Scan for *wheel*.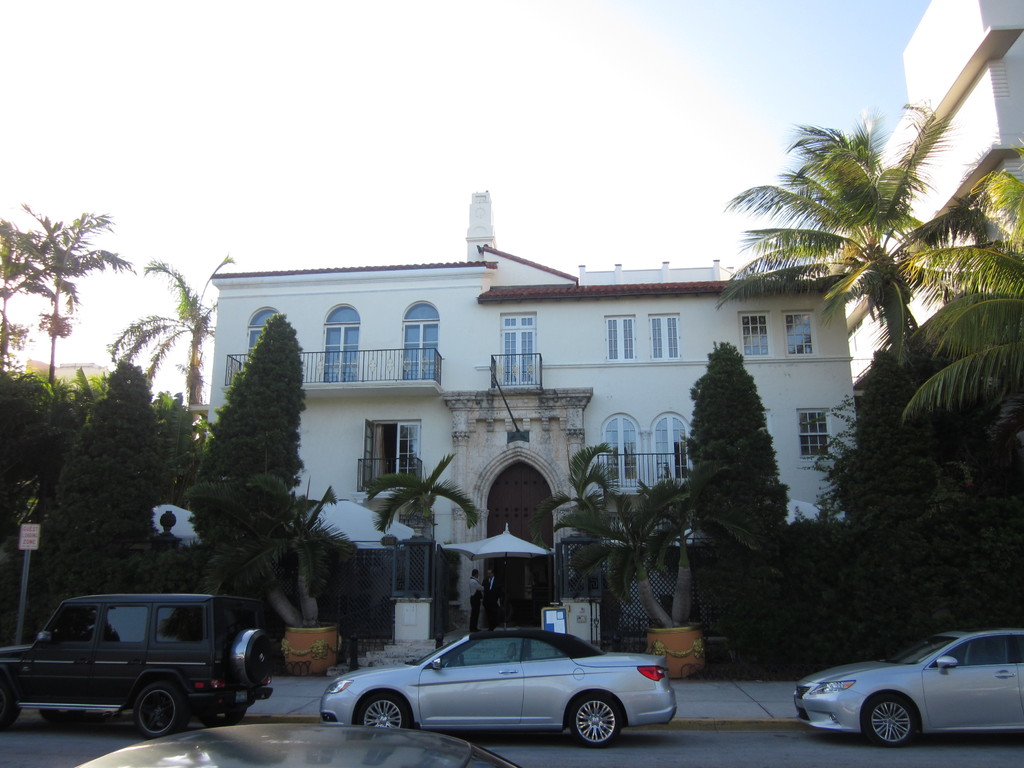
Scan result: l=455, t=654, r=466, b=667.
